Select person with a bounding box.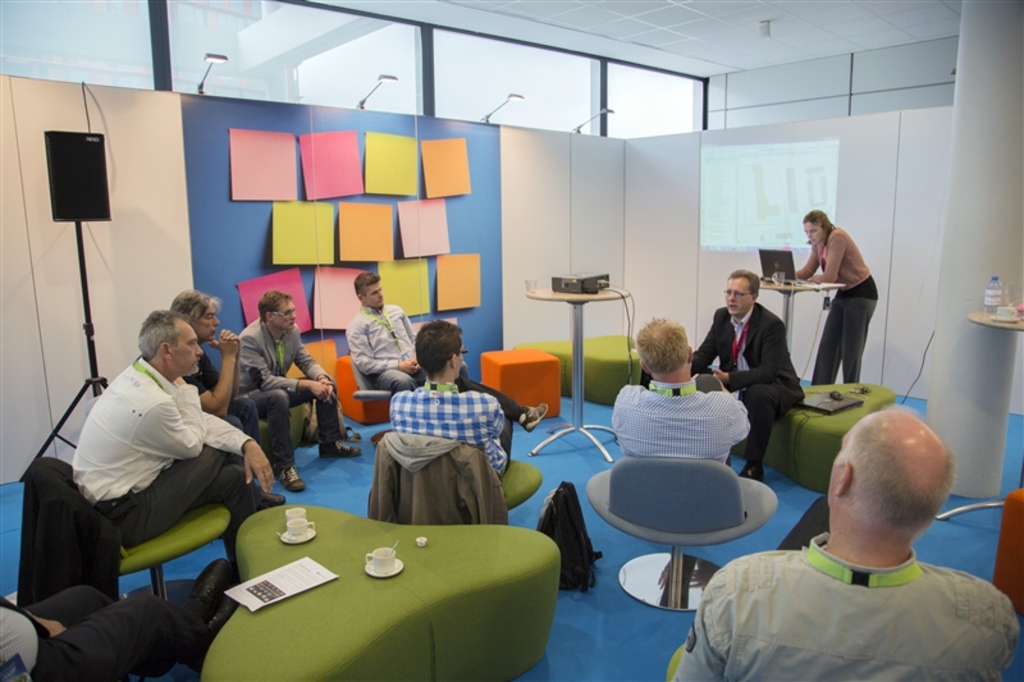
BBox(800, 198, 888, 394).
